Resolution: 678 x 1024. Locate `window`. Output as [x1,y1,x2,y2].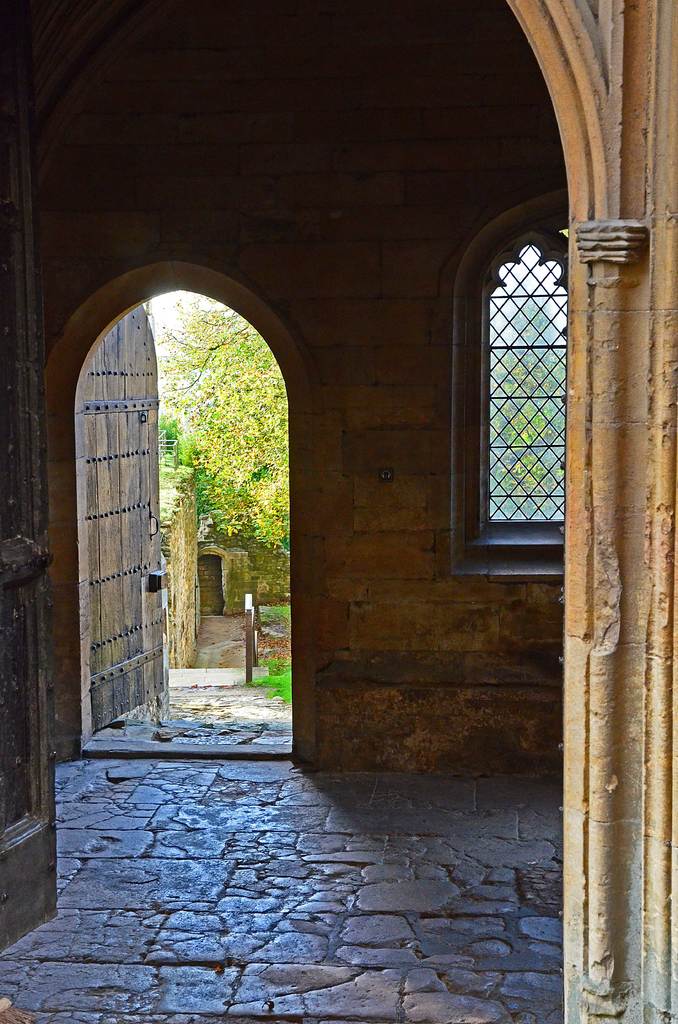
[461,209,566,555].
